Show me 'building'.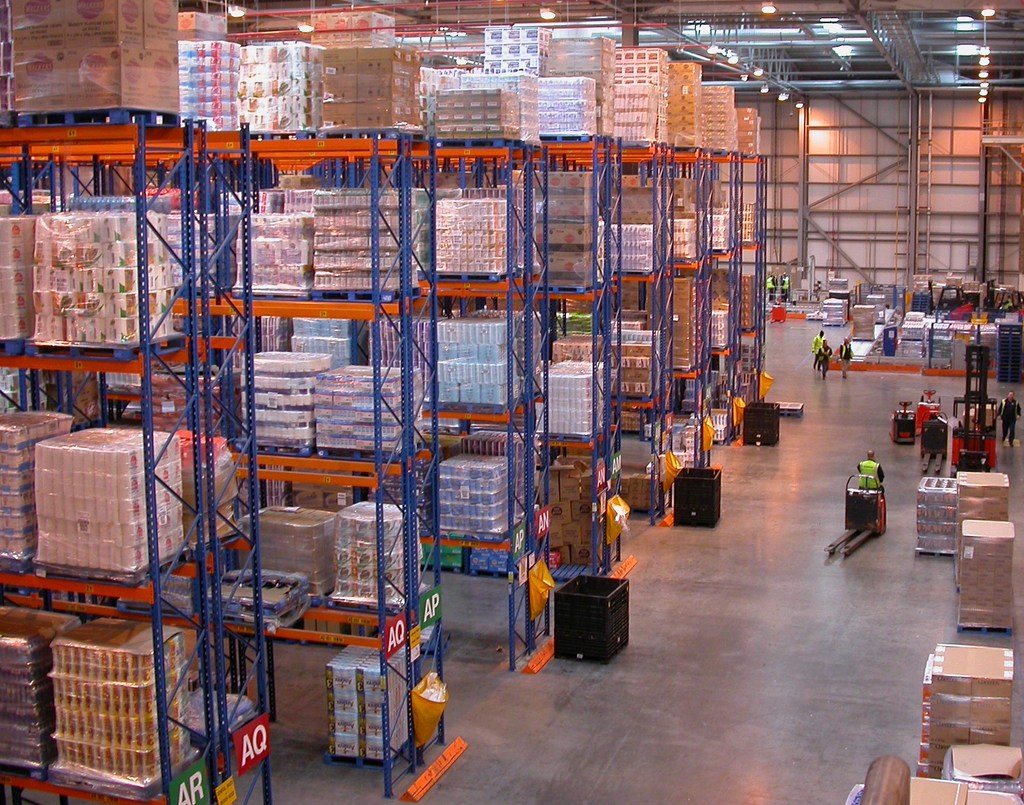
'building' is here: x1=0, y1=0, x2=1023, y2=804.
